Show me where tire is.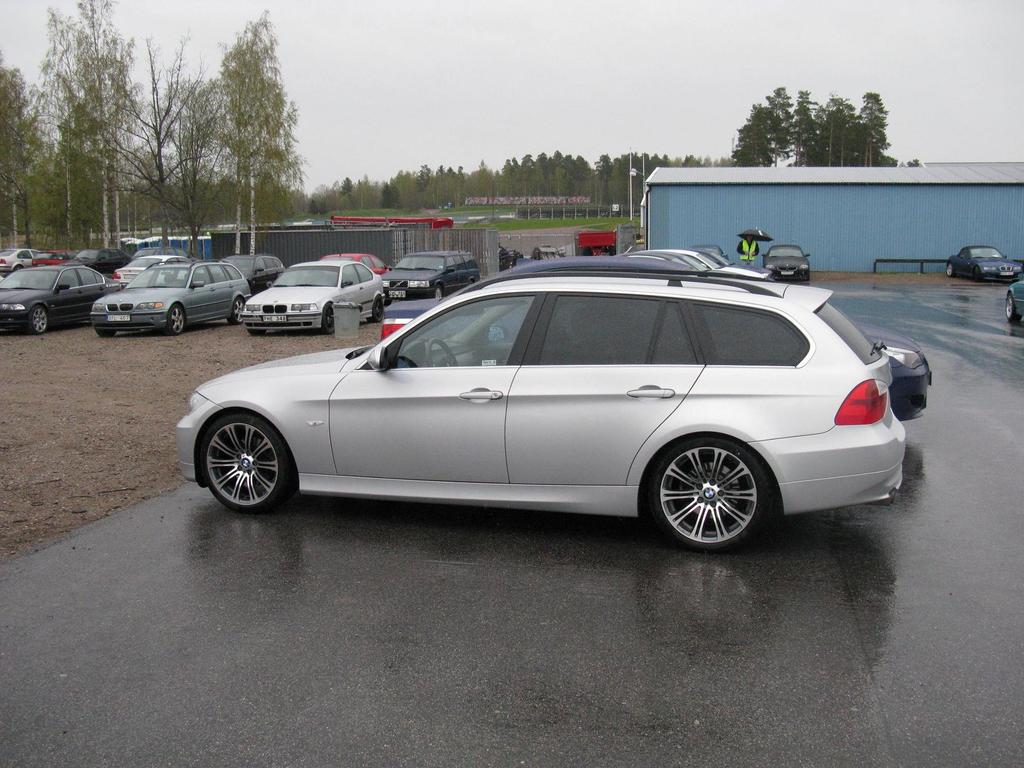
tire is at <box>198,404,296,514</box>.
